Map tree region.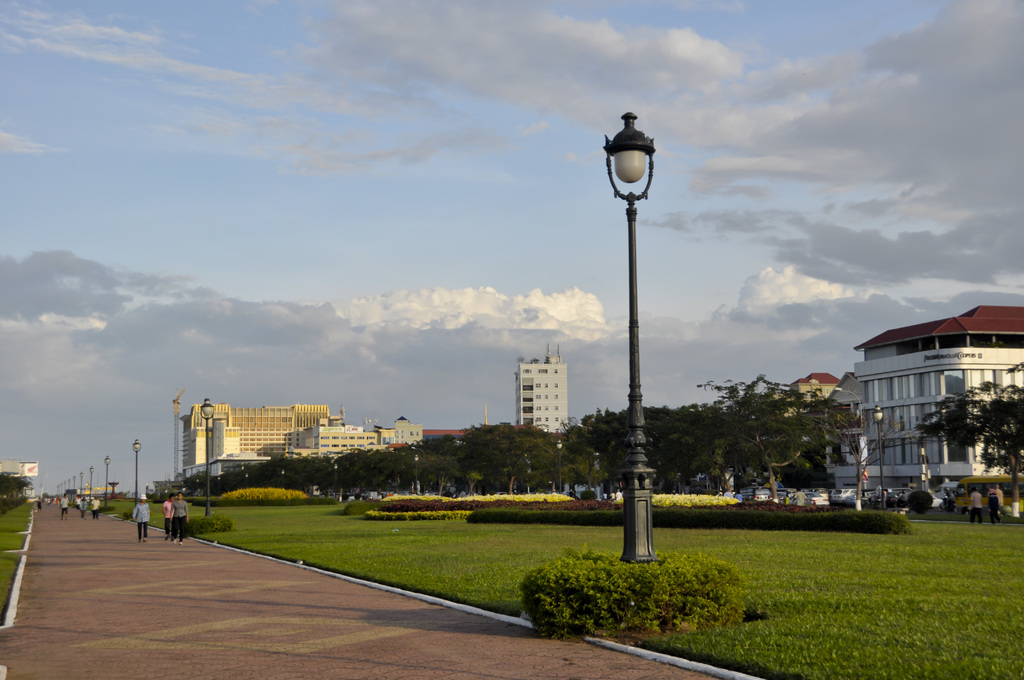
Mapped to 677 393 776 512.
